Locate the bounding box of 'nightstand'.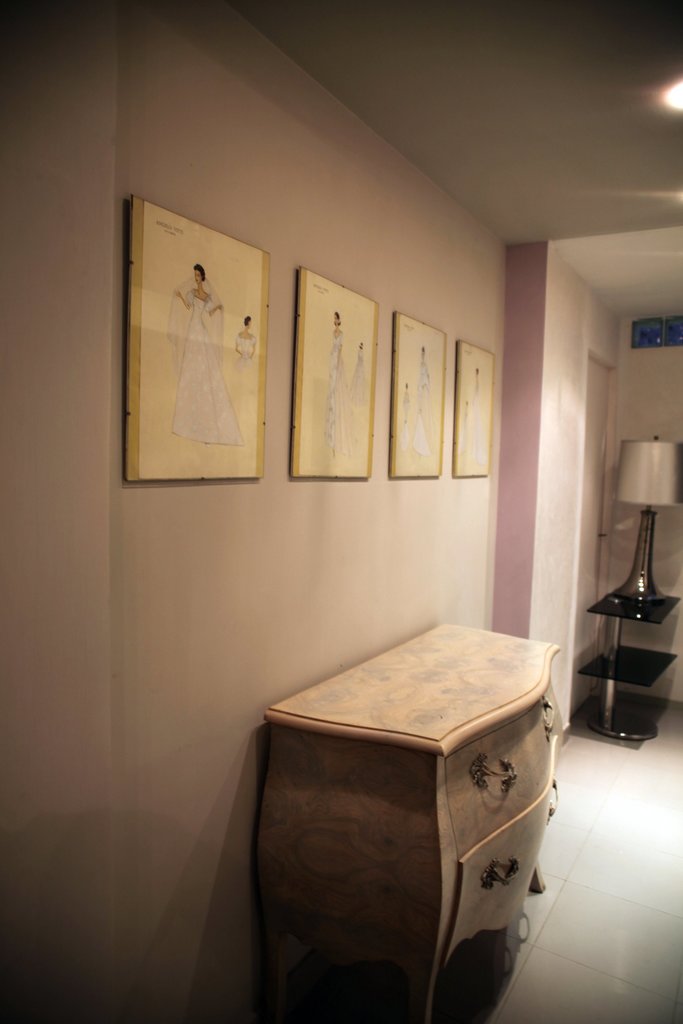
Bounding box: l=262, t=622, r=562, b=1023.
